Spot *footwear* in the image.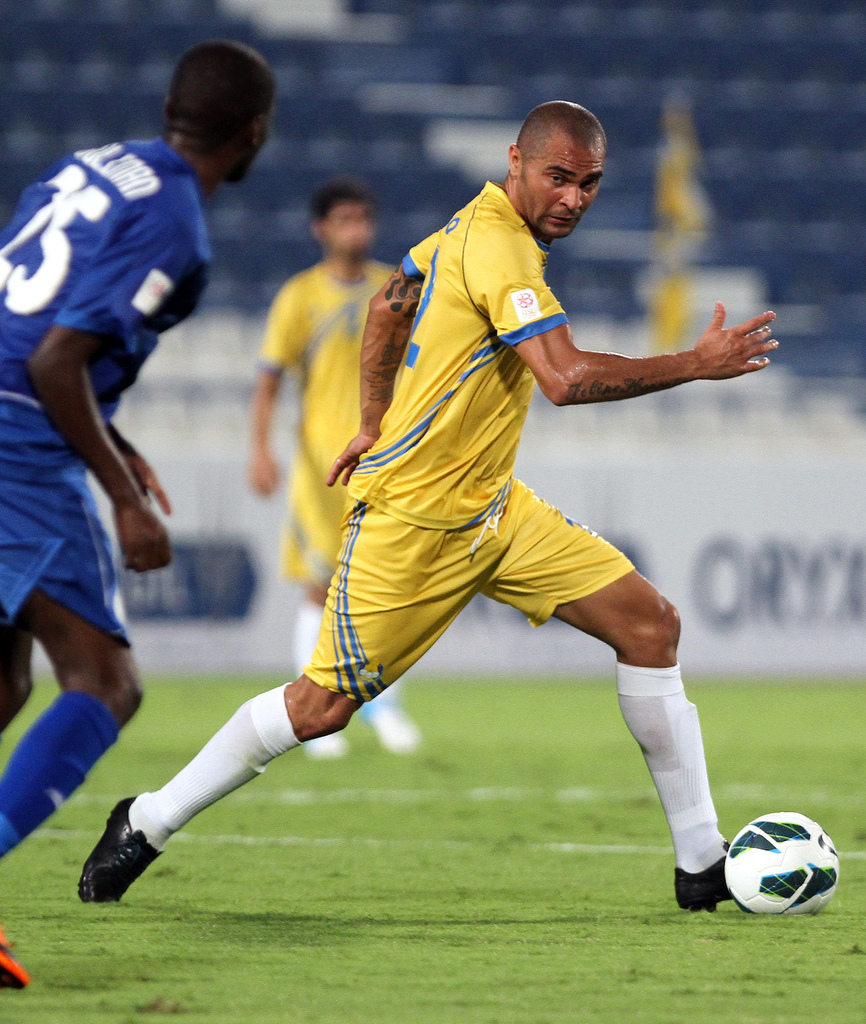
*footwear* found at [left=74, top=797, right=169, bottom=902].
